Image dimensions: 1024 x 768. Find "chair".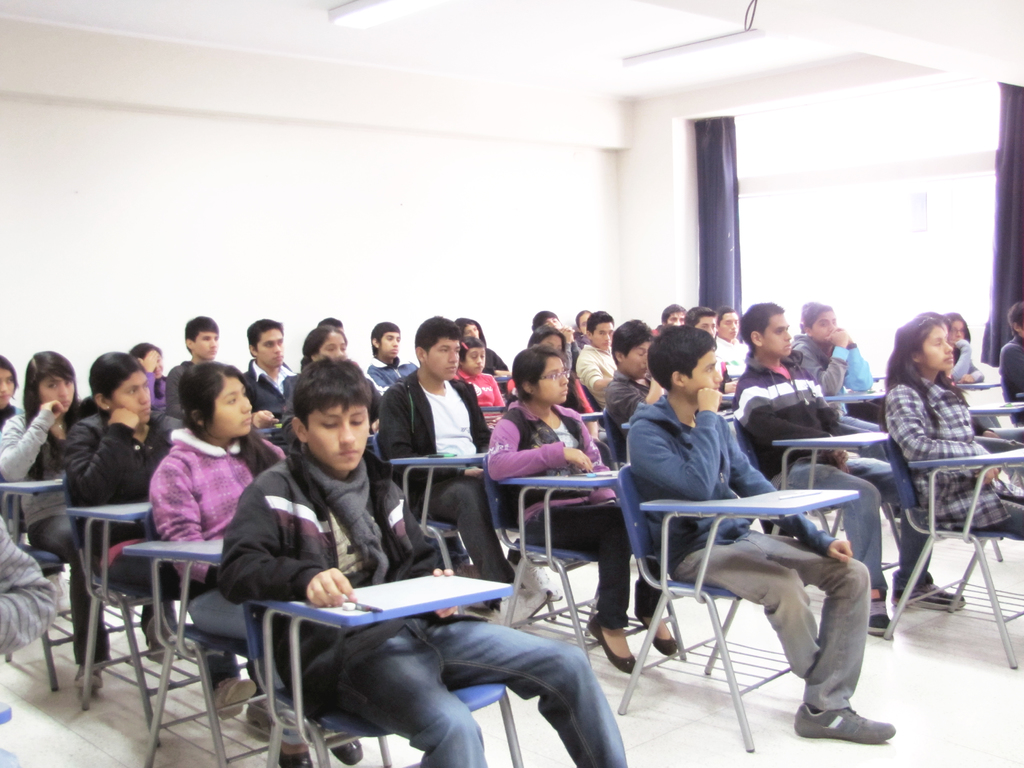
{"x1": 616, "y1": 461, "x2": 858, "y2": 749}.
